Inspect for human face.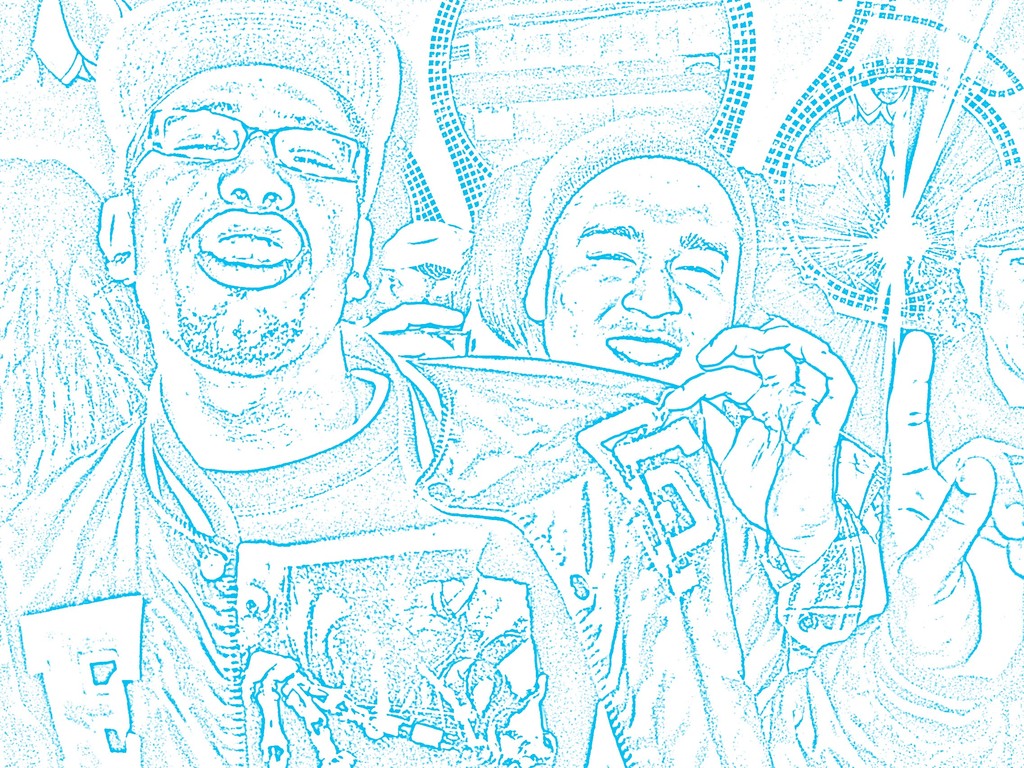
Inspection: 979:230:1023:387.
